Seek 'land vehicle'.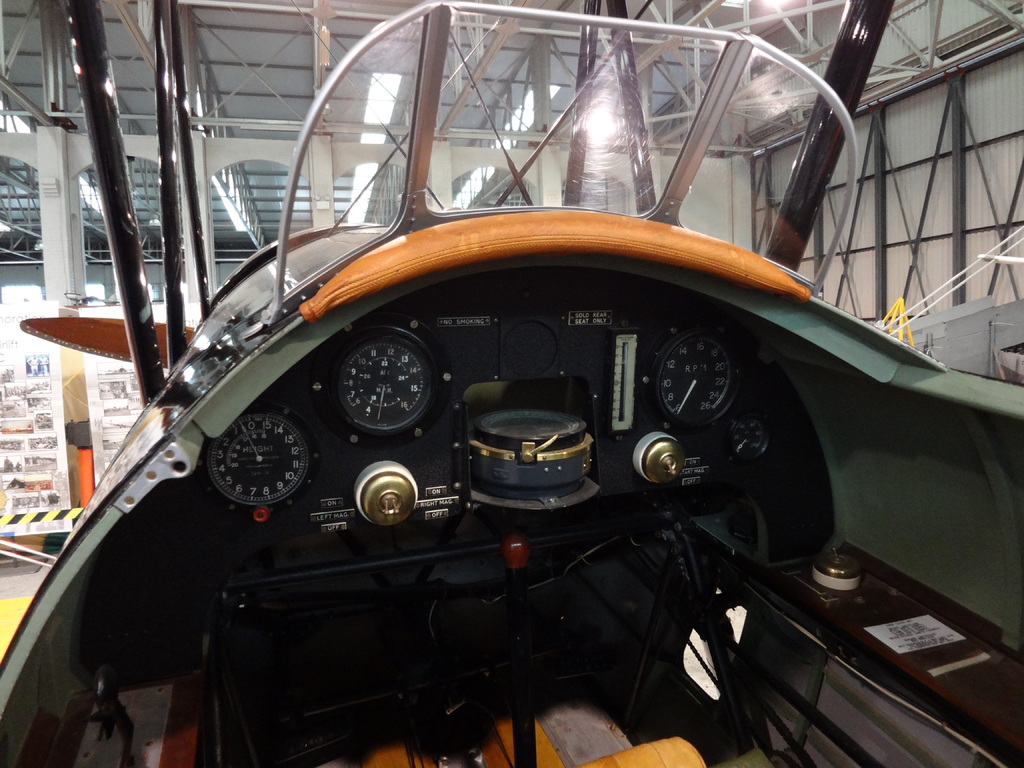
pyautogui.locateOnScreen(0, 1, 1023, 767).
